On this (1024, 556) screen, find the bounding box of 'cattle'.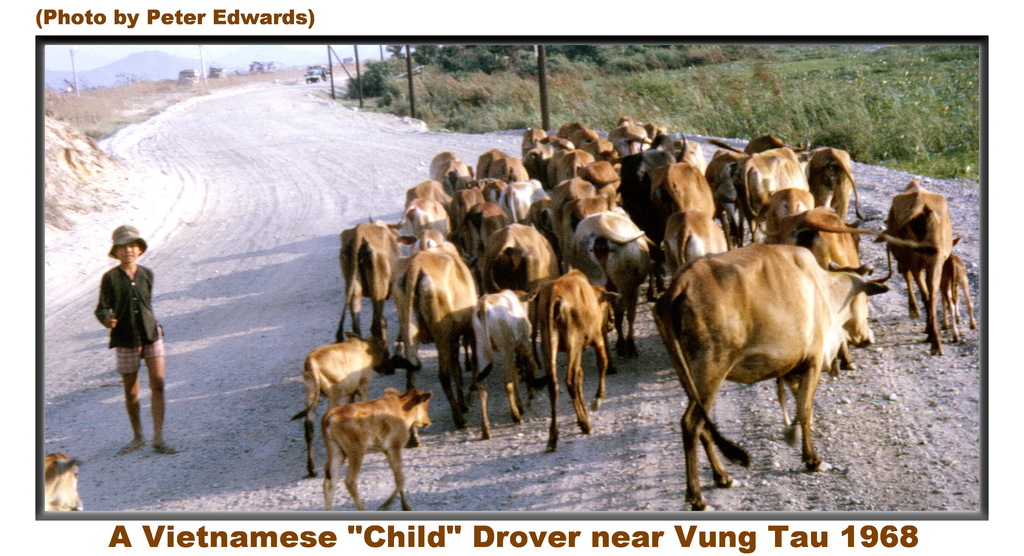
Bounding box: bbox(662, 210, 730, 273).
